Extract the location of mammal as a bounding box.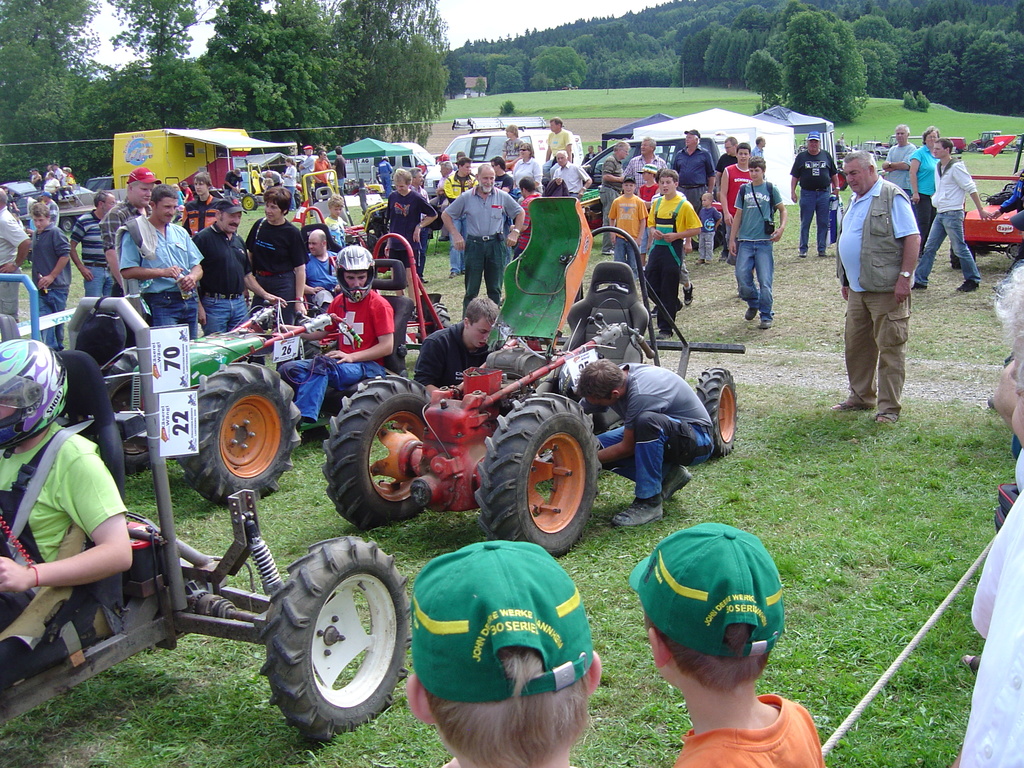
detection(950, 257, 1023, 767).
